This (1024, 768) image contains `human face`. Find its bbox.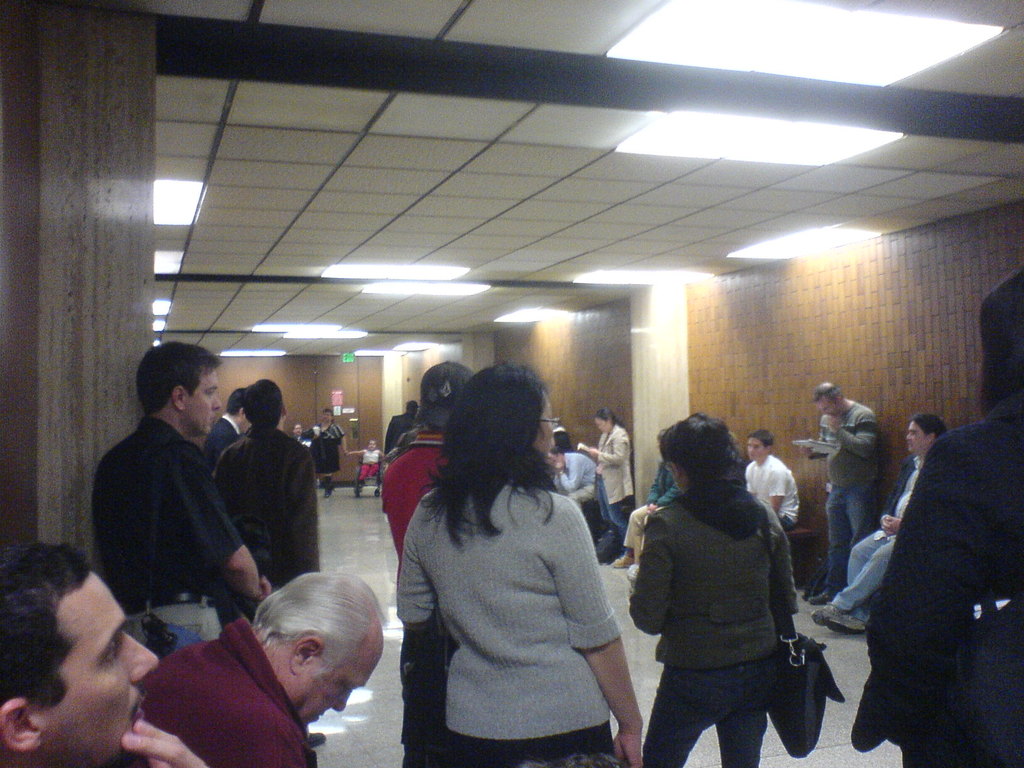
x1=322 y1=412 x2=330 y2=422.
